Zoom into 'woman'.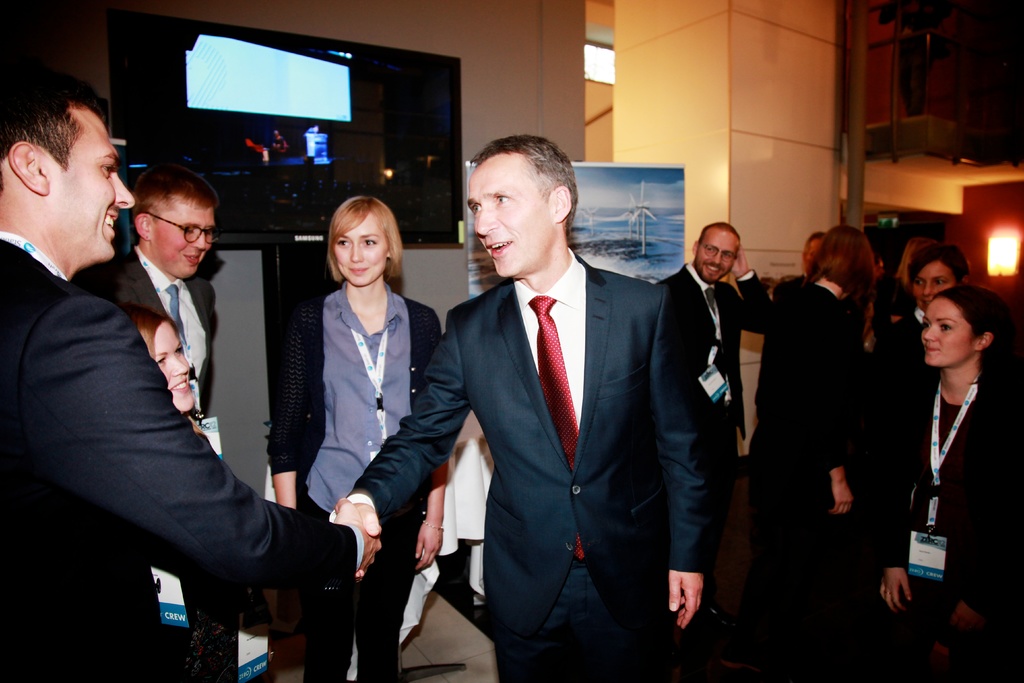
Zoom target: [x1=120, y1=306, x2=239, y2=682].
